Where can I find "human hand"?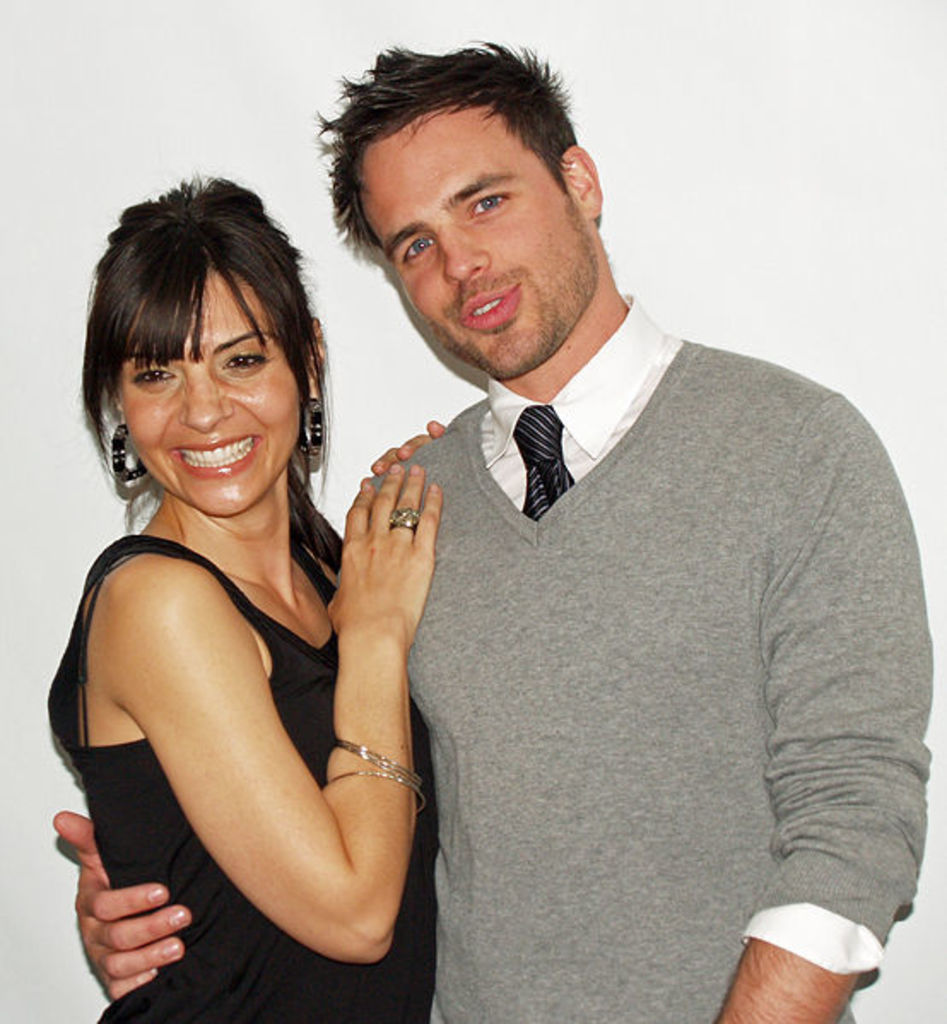
You can find it at box(44, 807, 193, 1000).
